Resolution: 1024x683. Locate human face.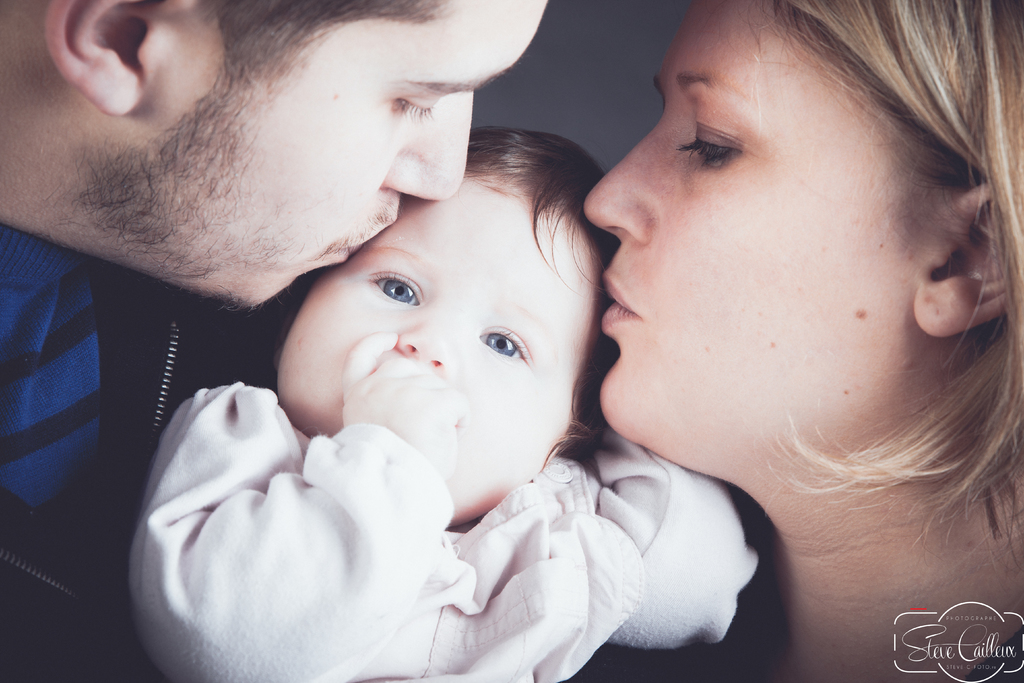
73:0:530:313.
